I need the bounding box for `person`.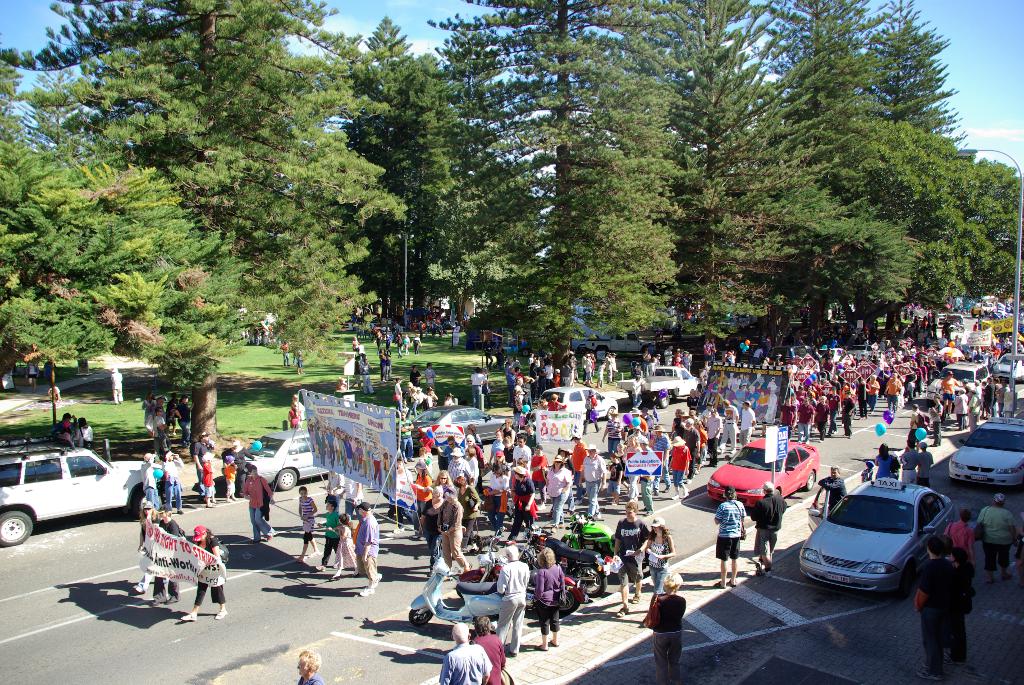
Here it is: detection(77, 416, 97, 448).
